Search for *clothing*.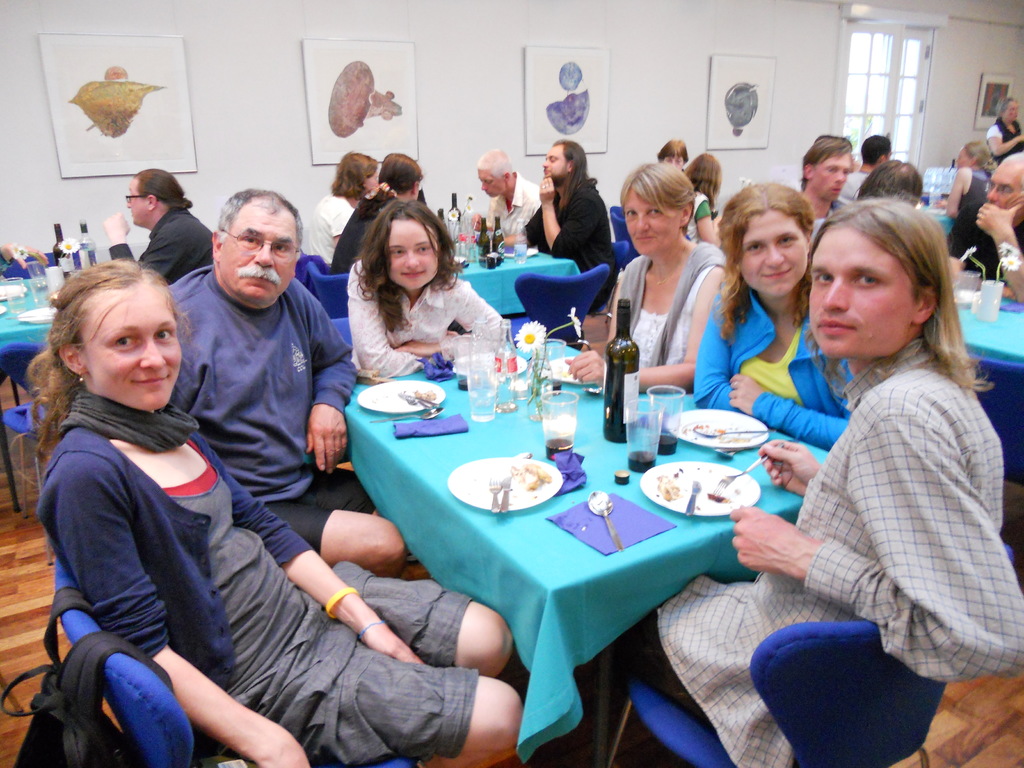
Found at <region>616, 237, 733, 385</region>.
